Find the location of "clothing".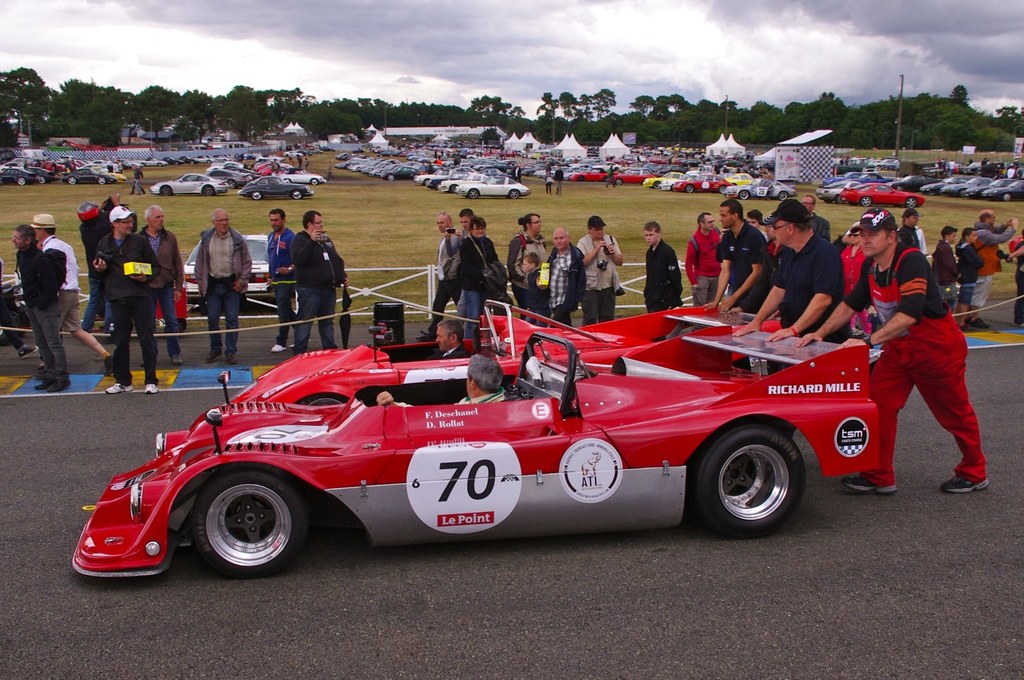
Location: box=[544, 241, 588, 331].
